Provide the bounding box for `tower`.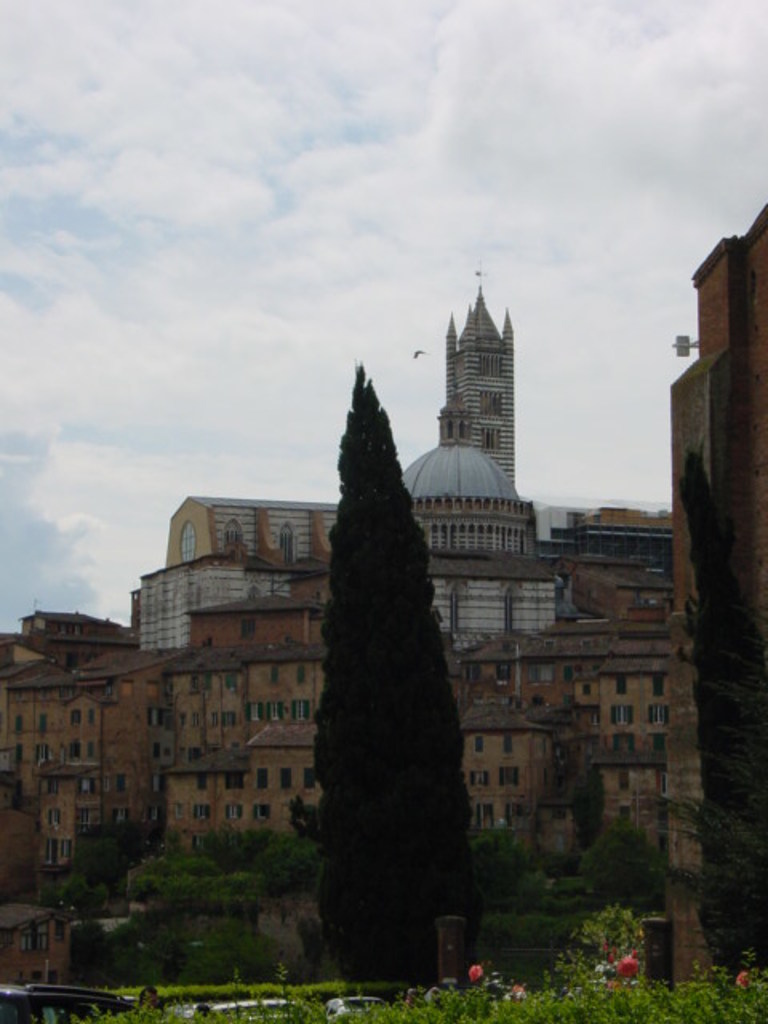
442/264/518/501.
